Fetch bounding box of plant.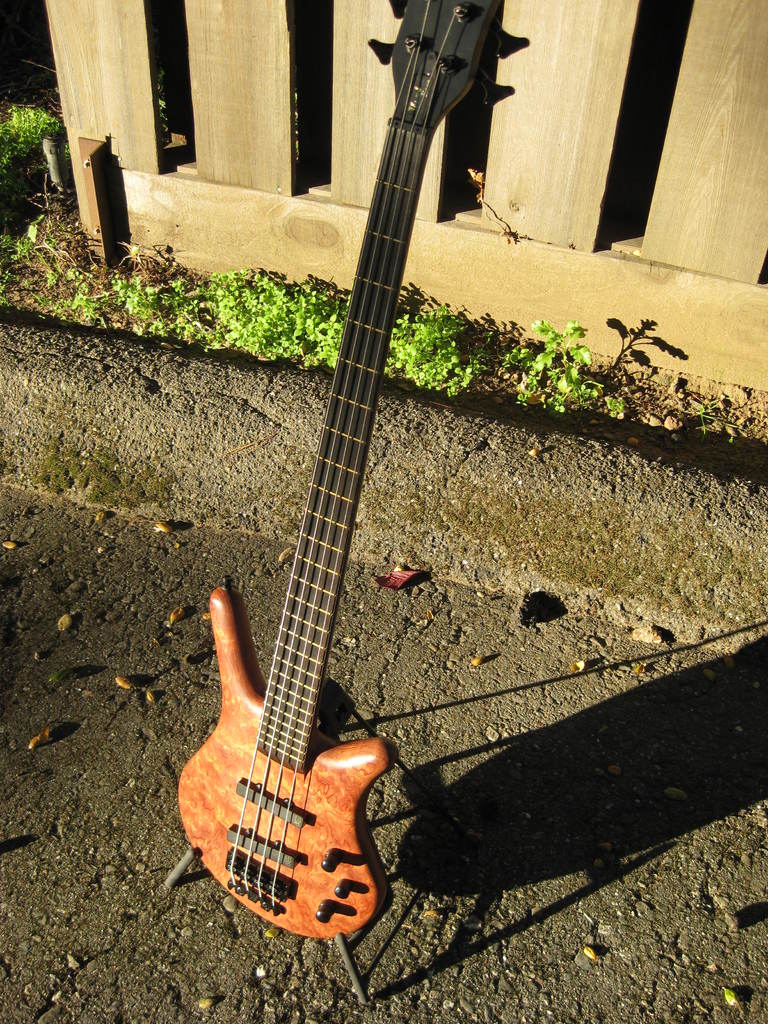
Bbox: 513, 316, 616, 415.
